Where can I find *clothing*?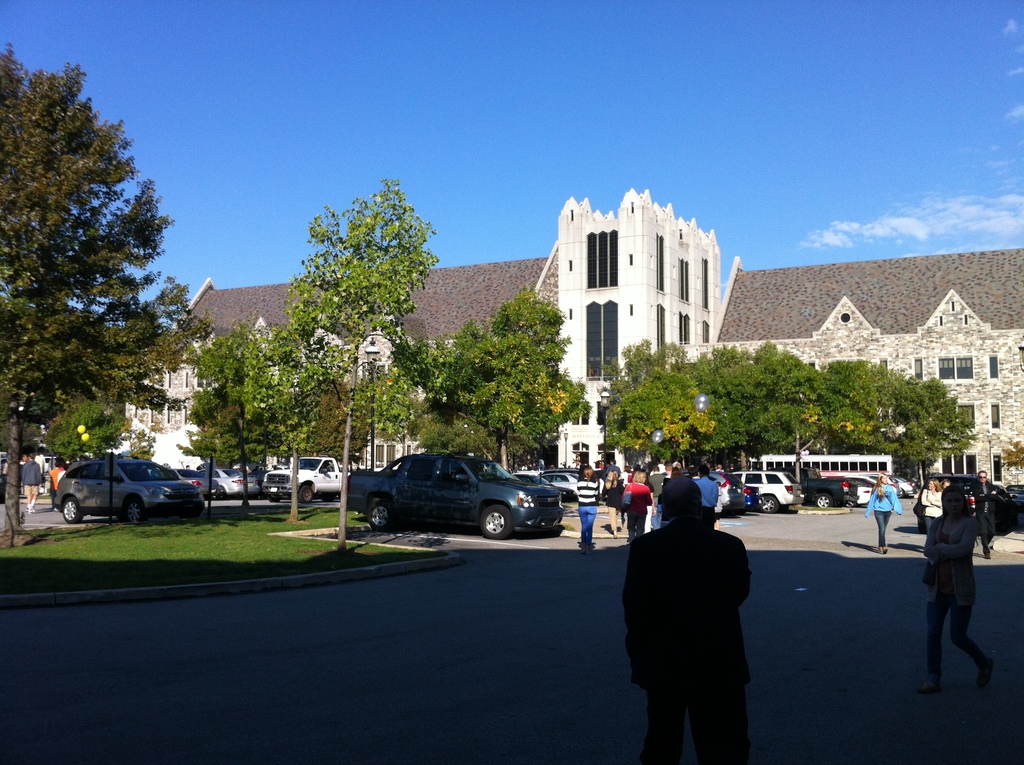
You can find it at crop(921, 485, 943, 522).
